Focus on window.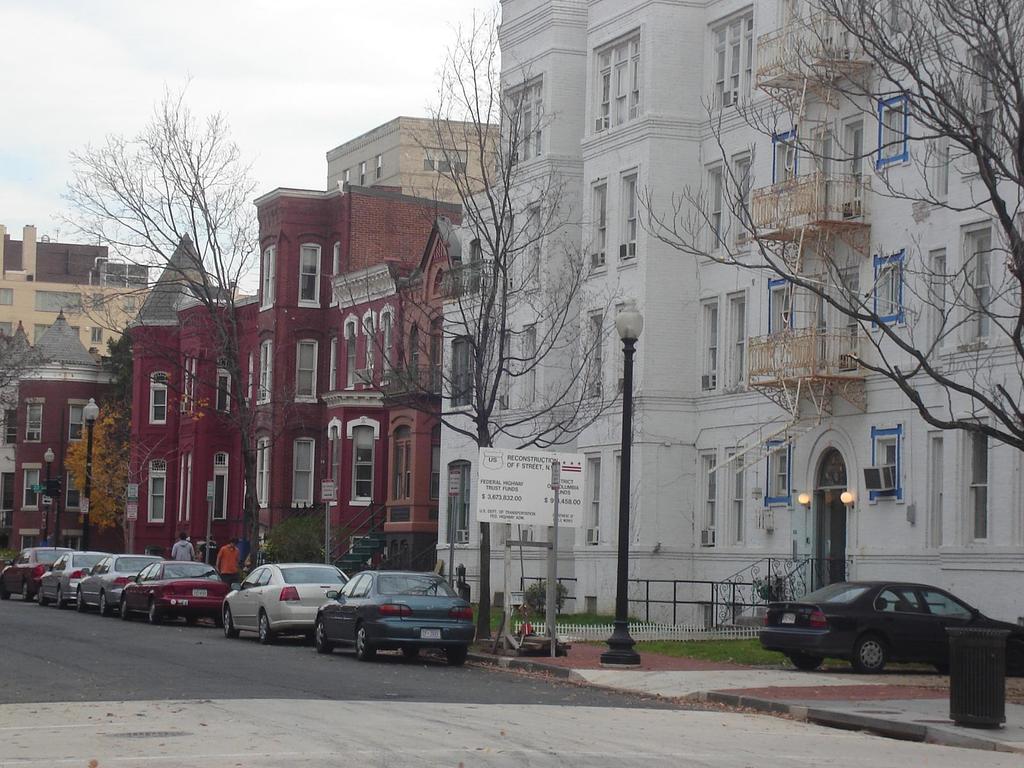
Focused at detection(733, 298, 753, 378).
